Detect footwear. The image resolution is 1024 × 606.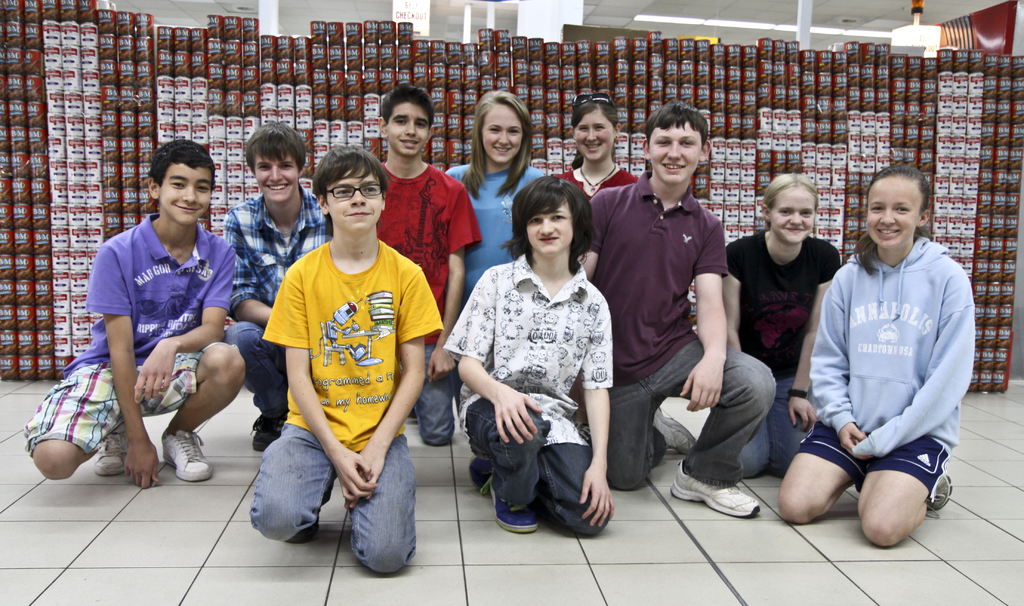
[286, 514, 319, 545].
